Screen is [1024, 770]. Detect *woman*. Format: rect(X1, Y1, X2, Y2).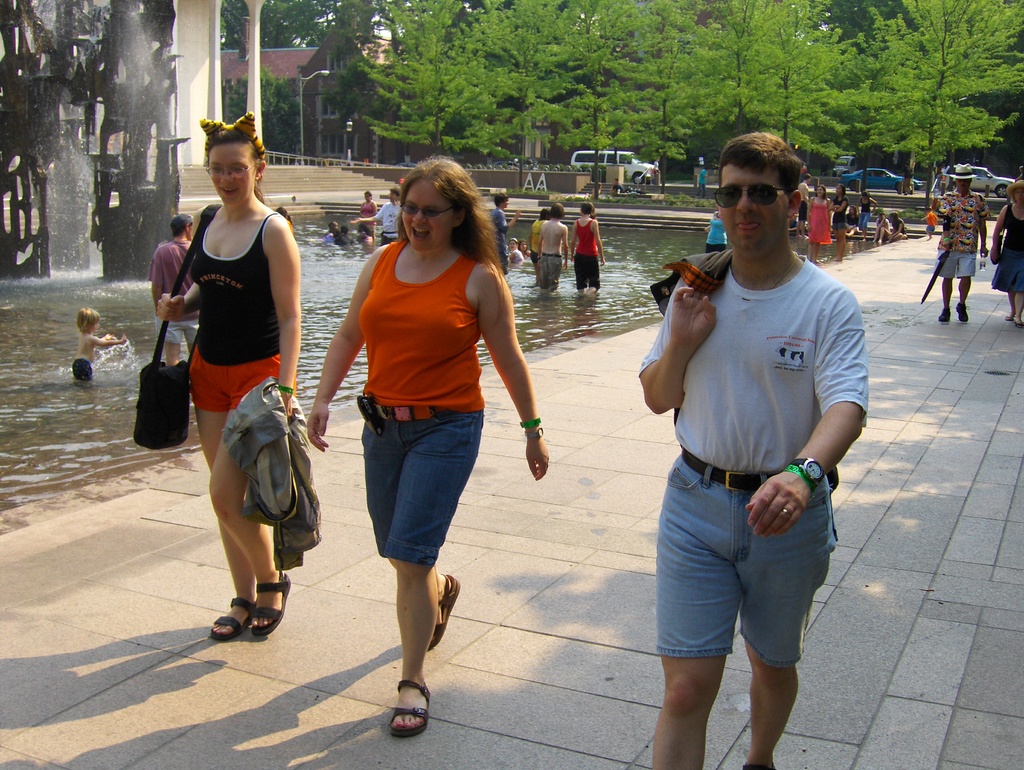
rect(488, 193, 520, 272).
